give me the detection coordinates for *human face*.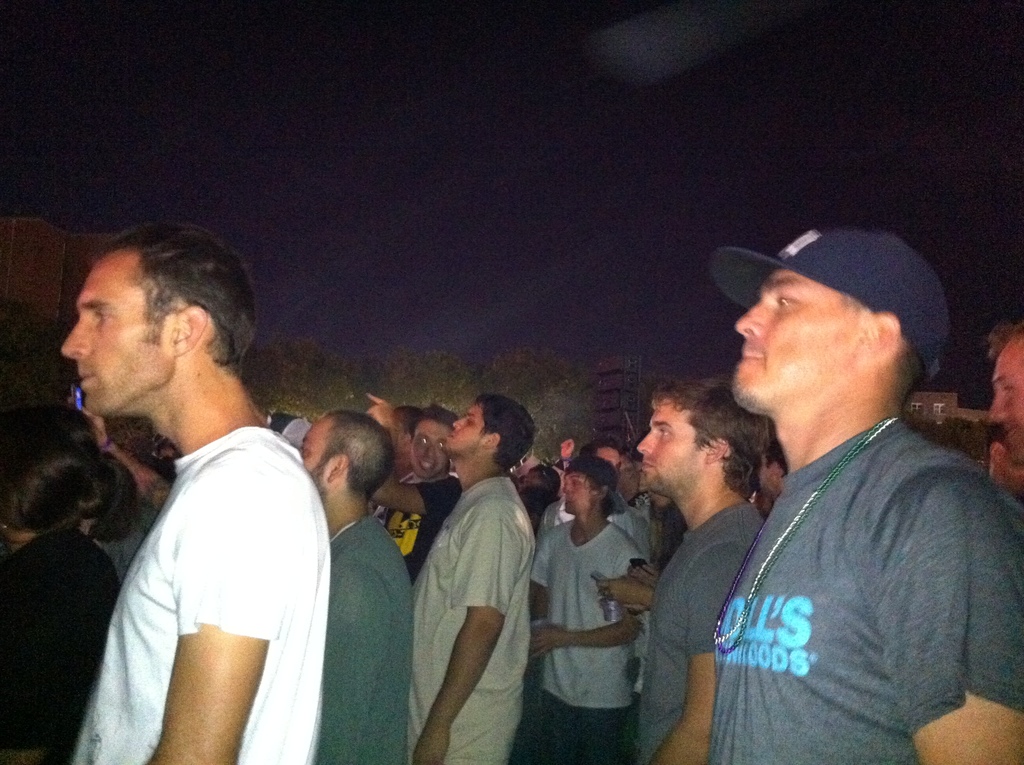
crop(307, 422, 333, 475).
